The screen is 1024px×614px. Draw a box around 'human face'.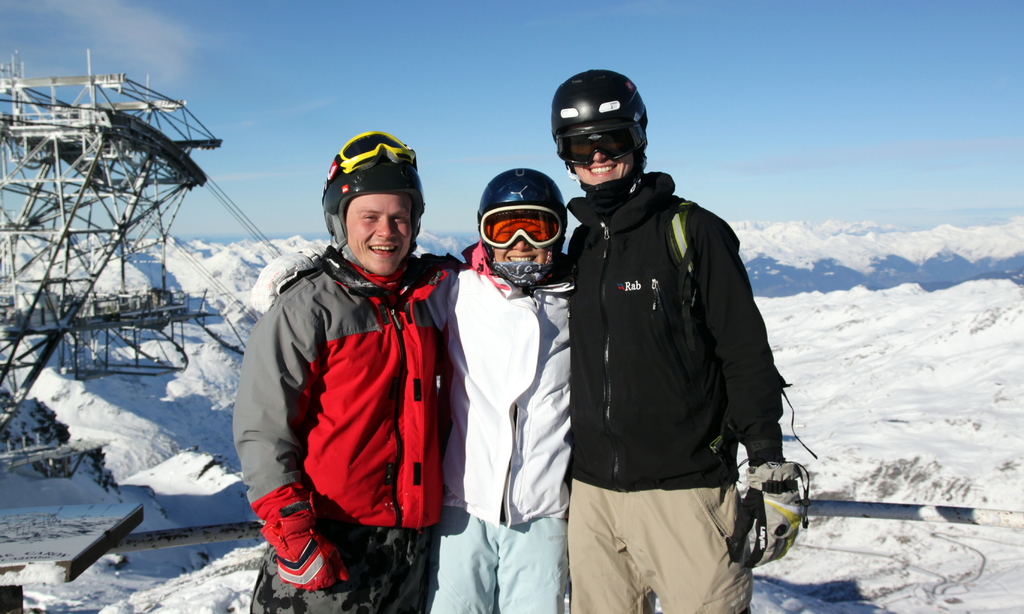
(495,211,548,260).
